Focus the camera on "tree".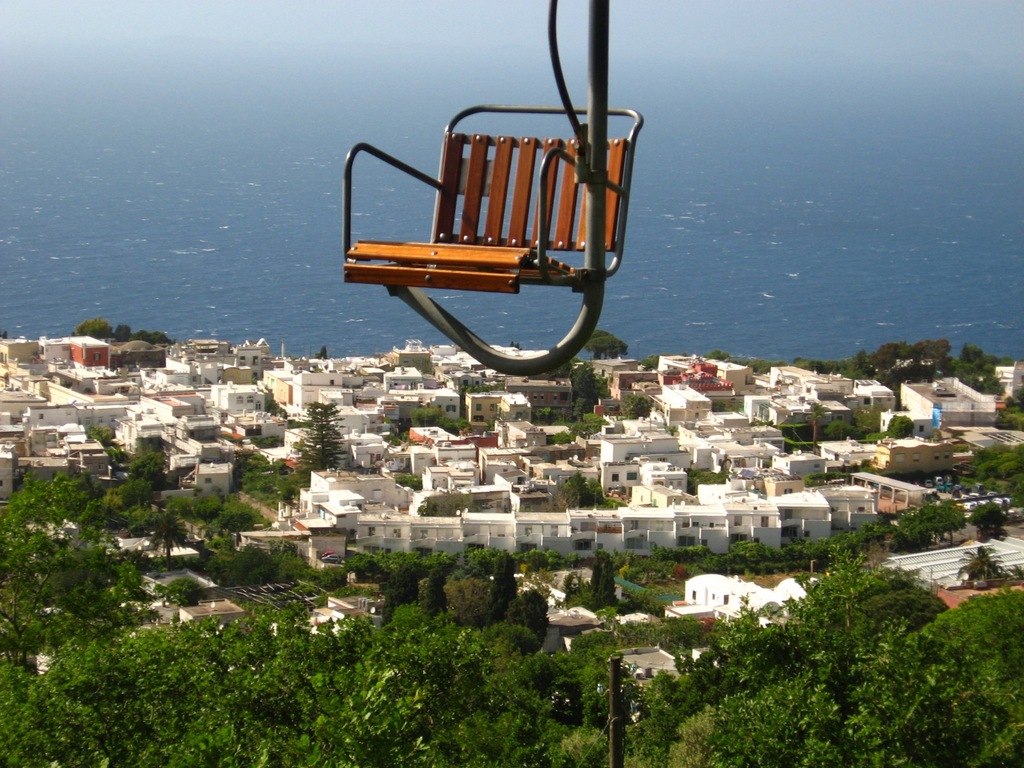
Focus region: [left=970, top=442, right=1023, bottom=500].
